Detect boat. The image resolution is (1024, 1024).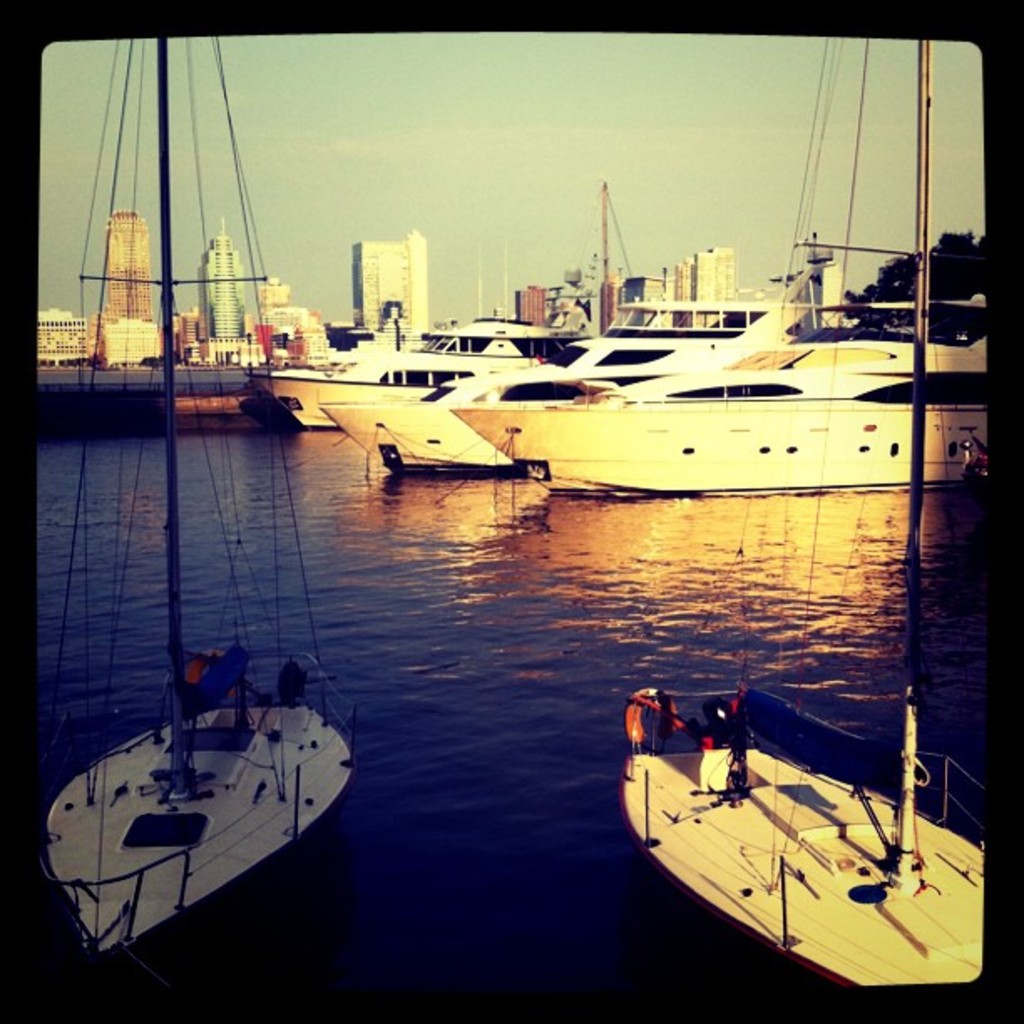
x1=318, y1=25, x2=929, y2=467.
